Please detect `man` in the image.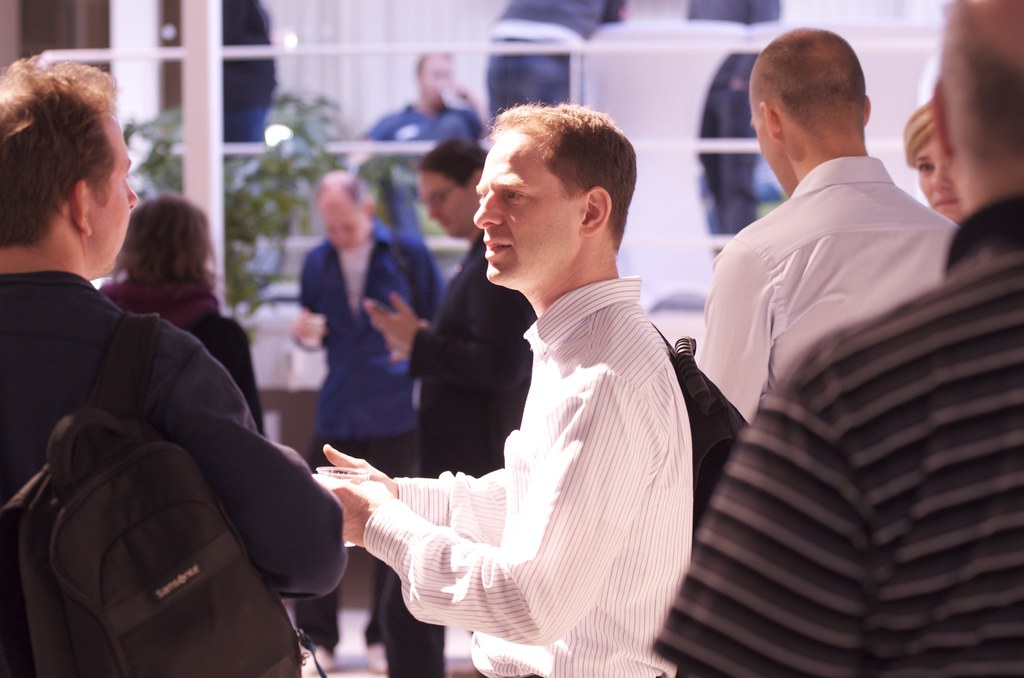
<box>289,171,459,670</box>.
